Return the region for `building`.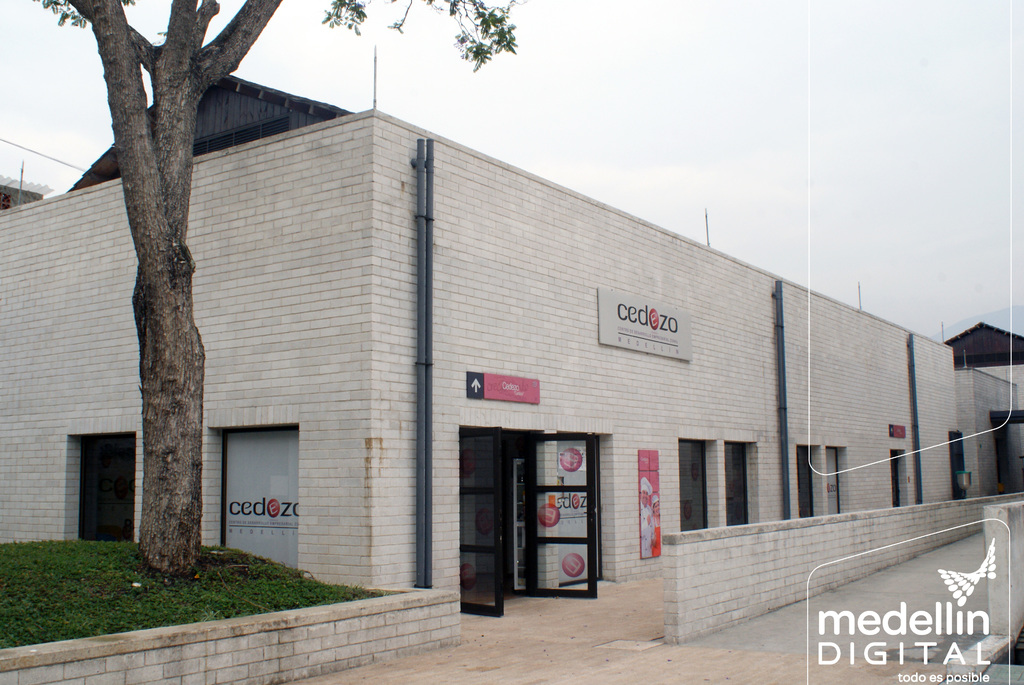
box=[0, 71, 1023, 684].
